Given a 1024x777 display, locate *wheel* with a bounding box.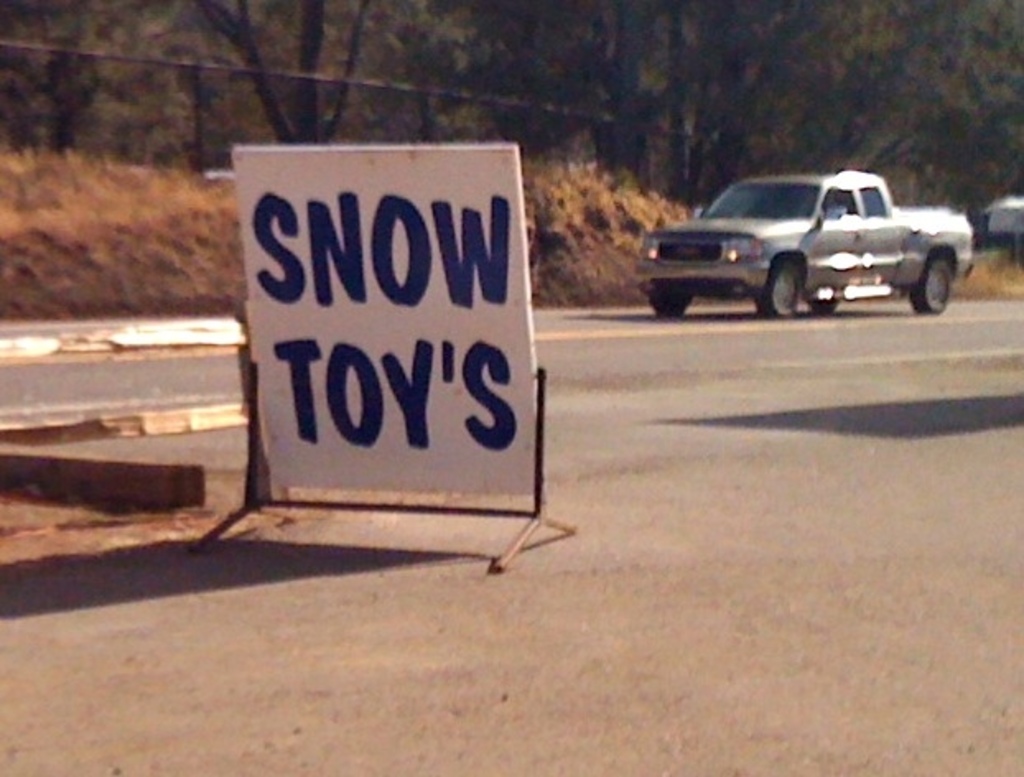
Located: Rect(645, 288, 701, 321).
